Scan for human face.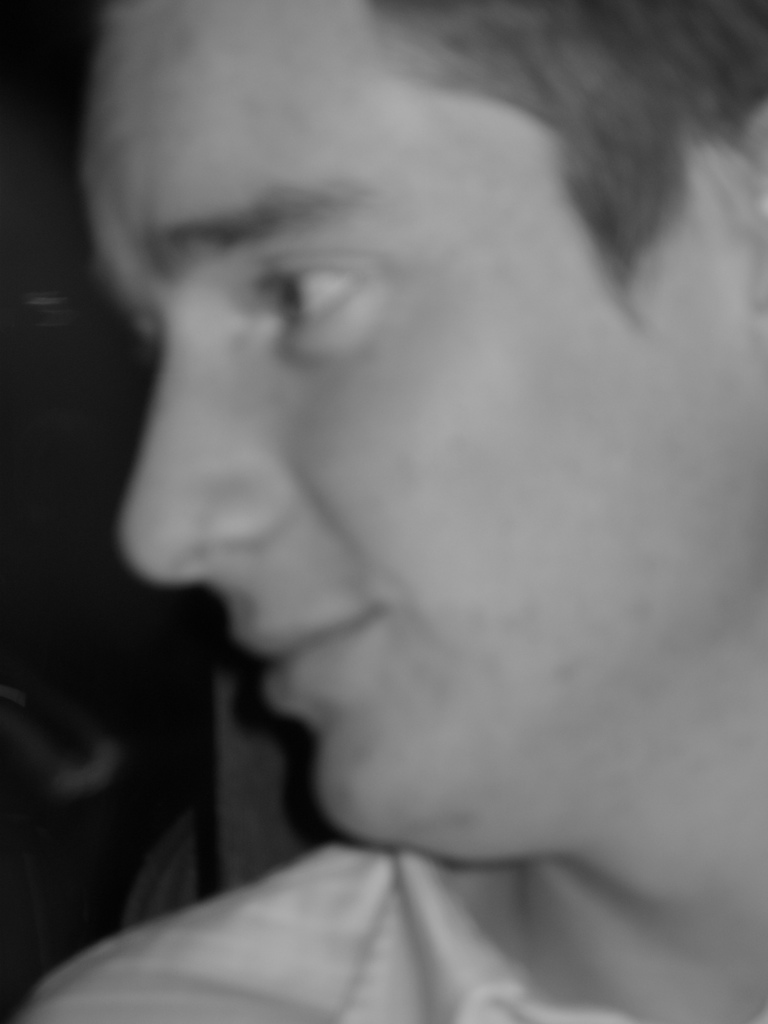
Scan result: 79/0/767/853.
